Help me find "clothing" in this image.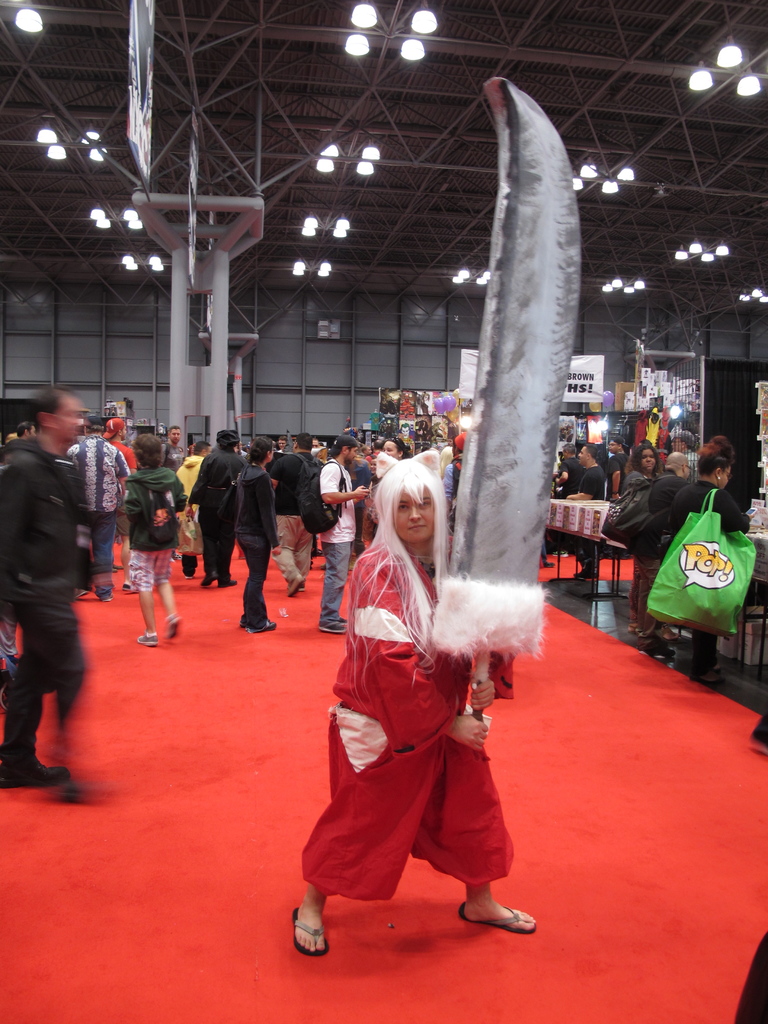
Found it: <bbox>265, 447, 328, 572</bbox>.
